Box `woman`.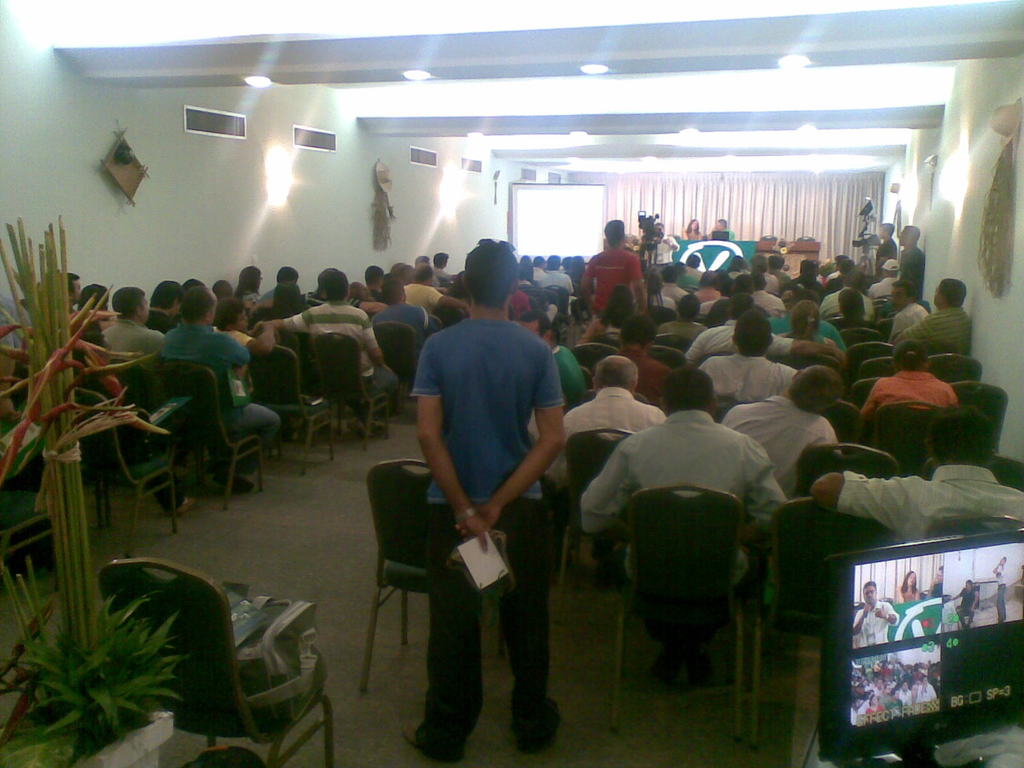
bbox(893, 570, 922, 603).
